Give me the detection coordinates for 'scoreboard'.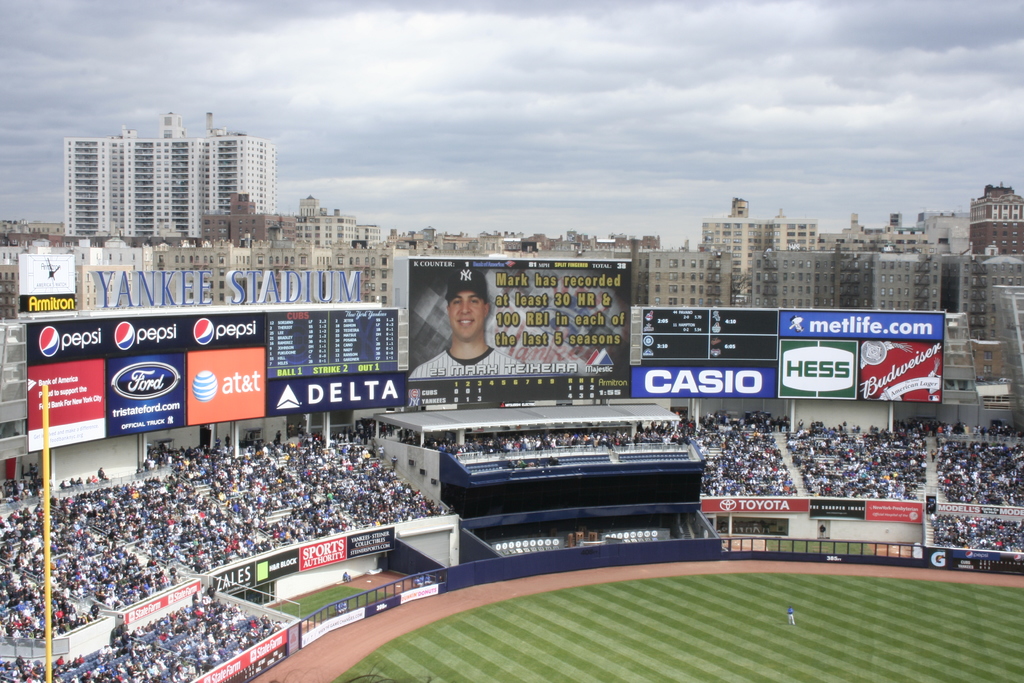
(x1=628, y1=302, x2=778, y2=365).
